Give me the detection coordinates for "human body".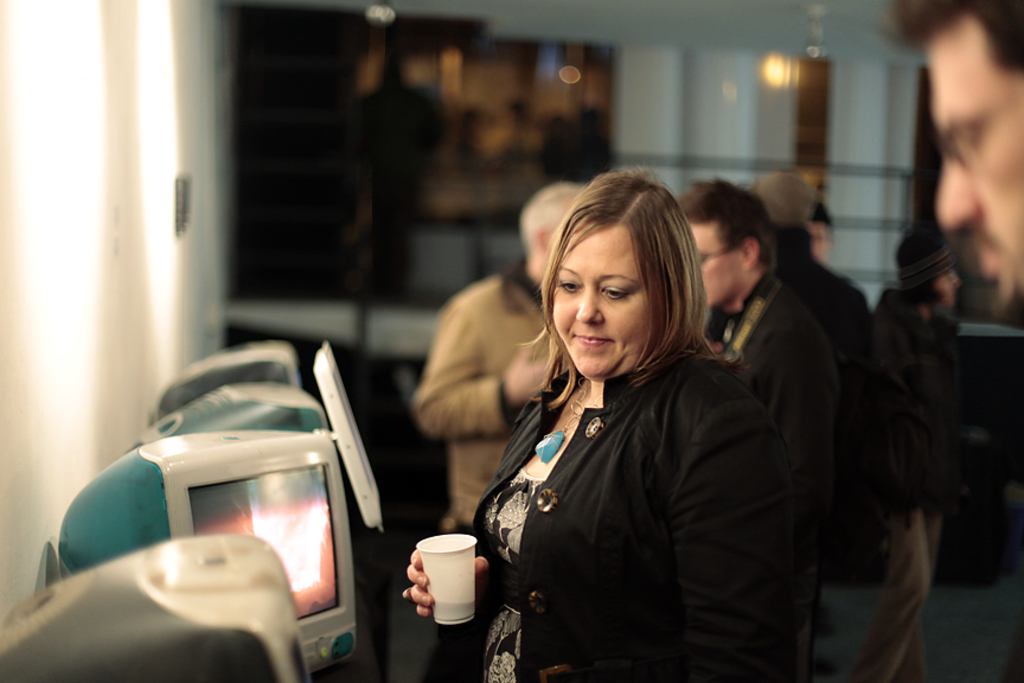
[702,234,878,636].
